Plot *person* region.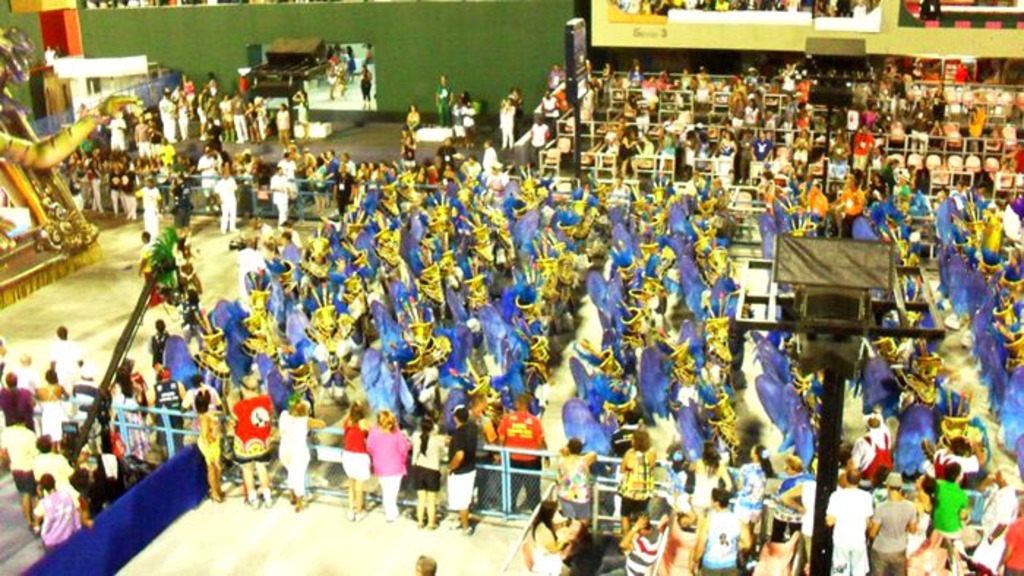
Plotted at 29:474:92:542.
